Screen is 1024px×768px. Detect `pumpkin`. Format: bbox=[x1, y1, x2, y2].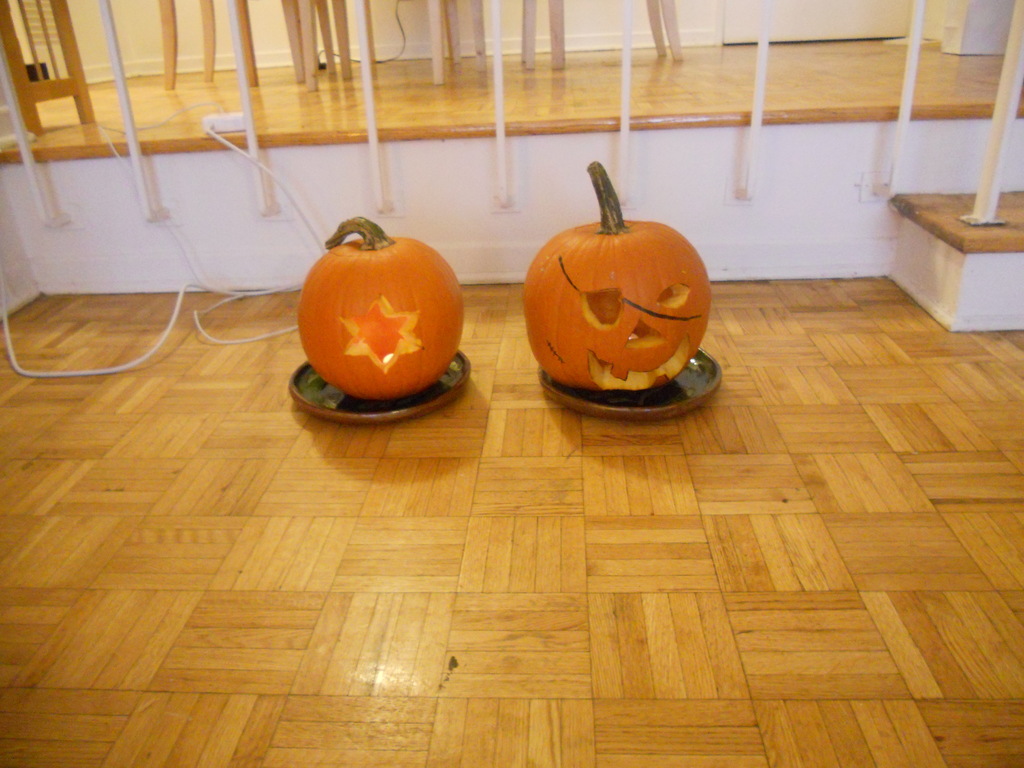
bbox=[303, 213, 460, 393].
